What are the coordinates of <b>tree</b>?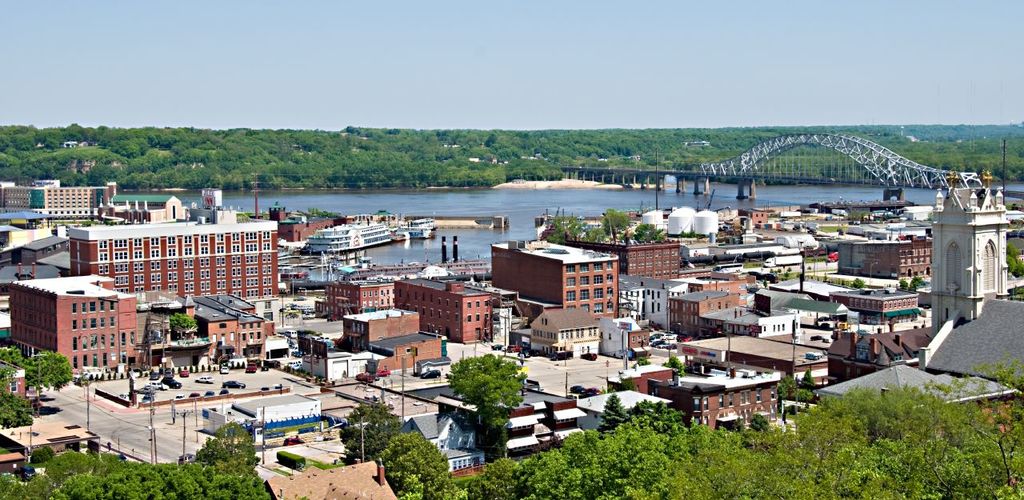
{"left": 0, "top": 342, "right": 29, "bottom": 387}.
